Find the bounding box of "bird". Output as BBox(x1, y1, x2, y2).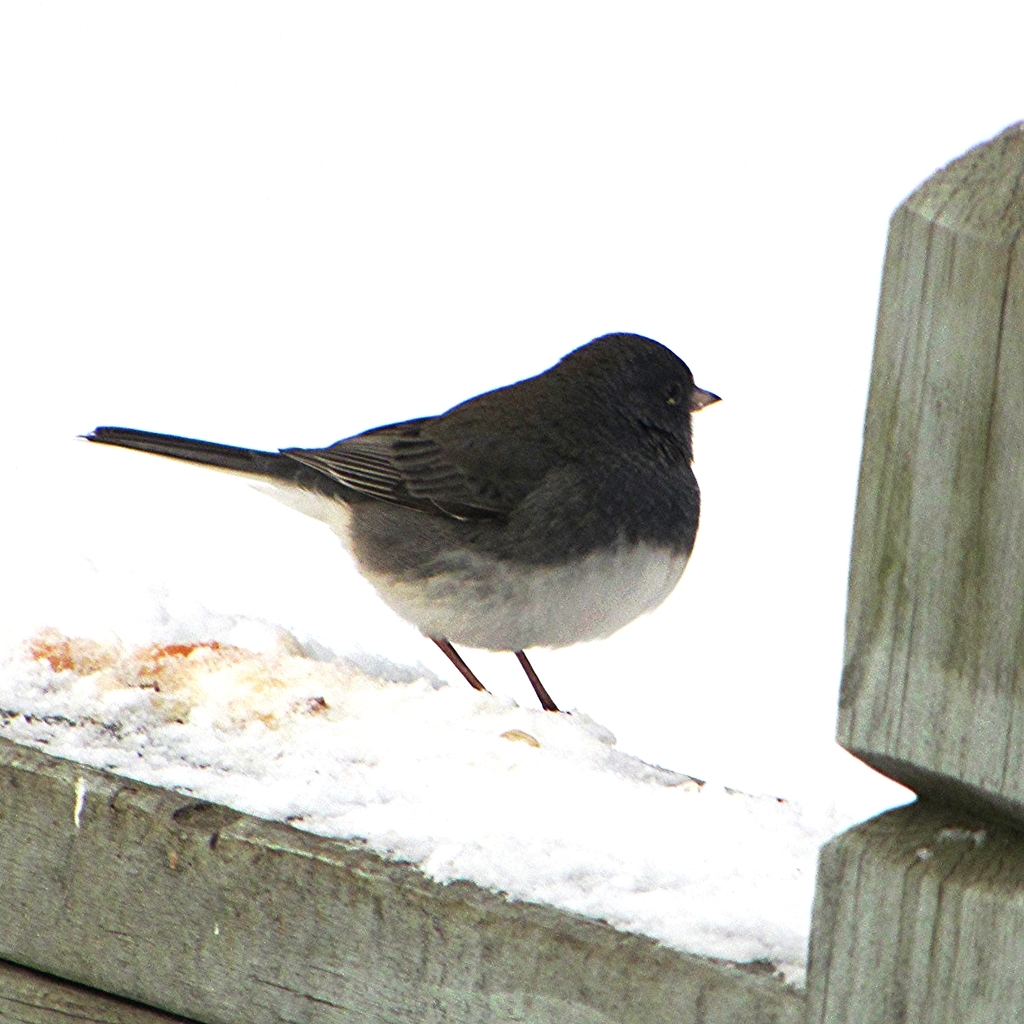
BBox(71, 340, 753, 736).
